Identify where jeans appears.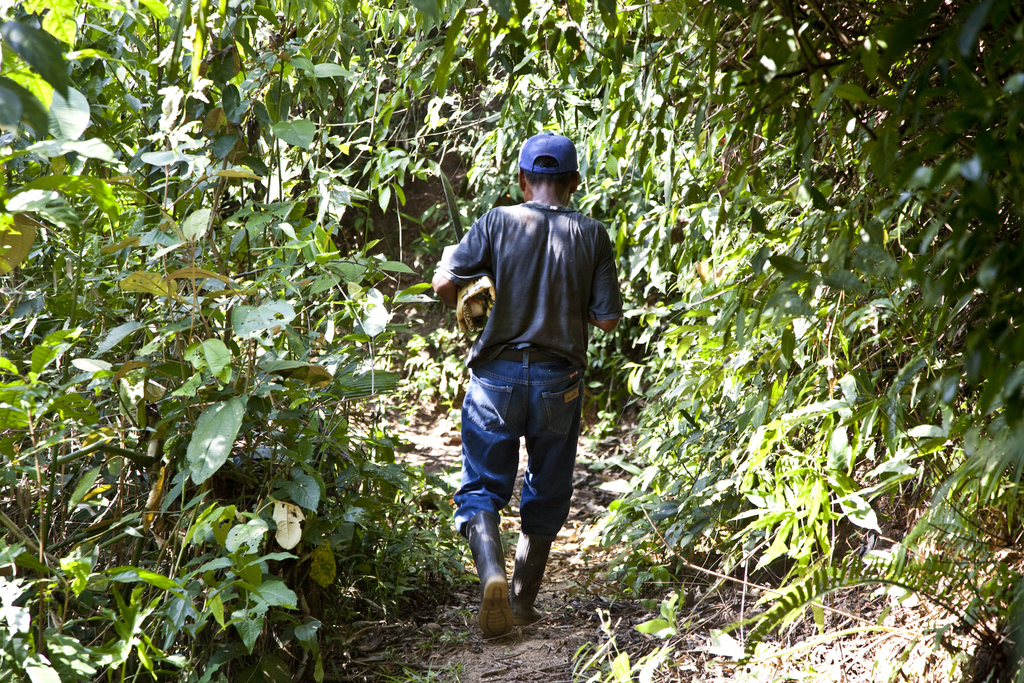
Appears at bbox(451, 352, 597, 609).
